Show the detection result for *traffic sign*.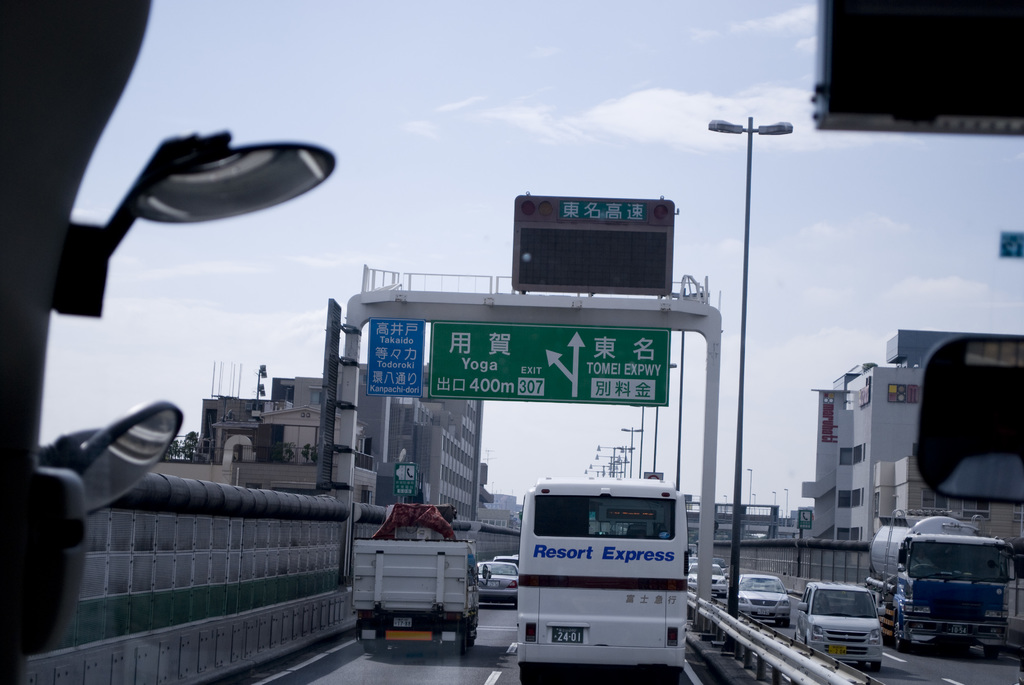
[362,317,426,398].
